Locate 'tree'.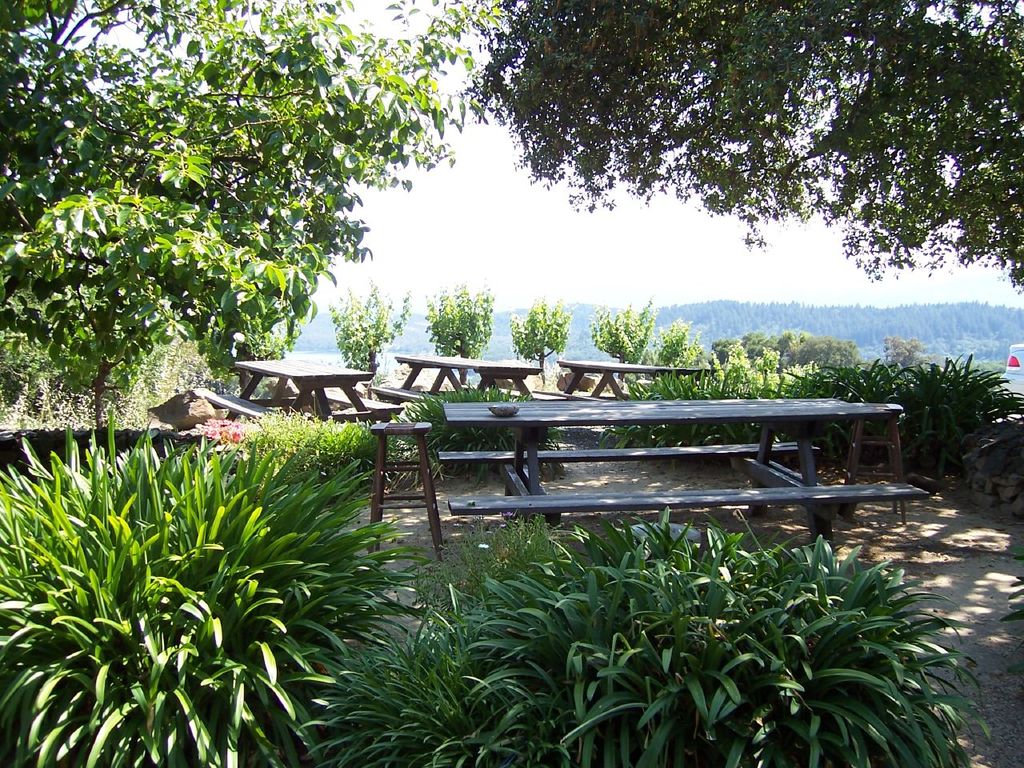
Bounding box: x1=644, y1=312, x2=698, y2=377.
